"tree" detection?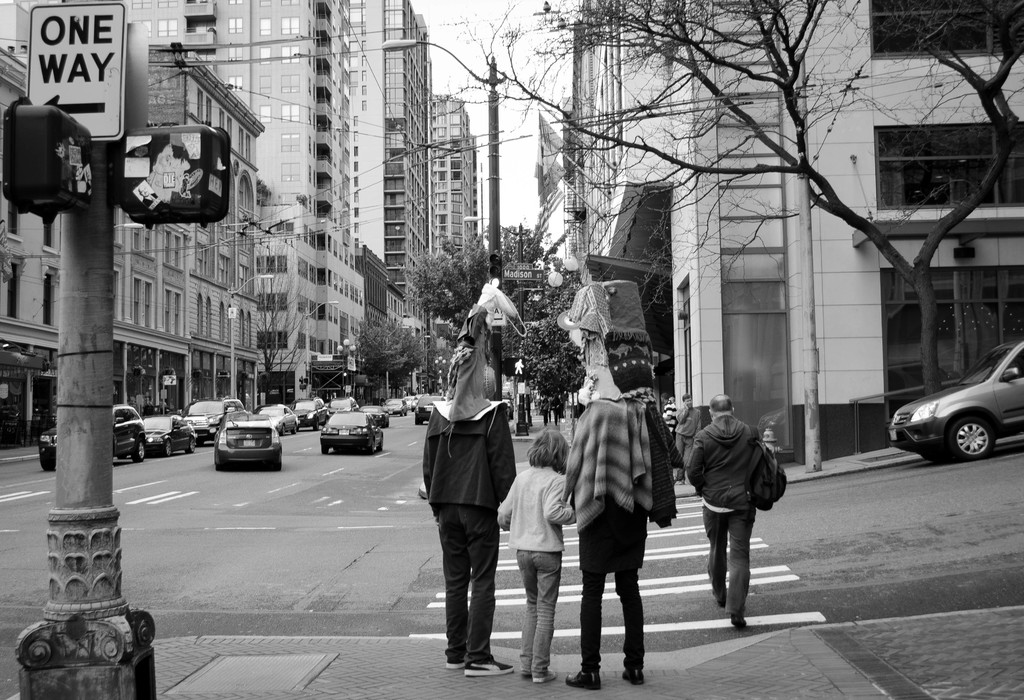
[513, 42, 988, 404]
